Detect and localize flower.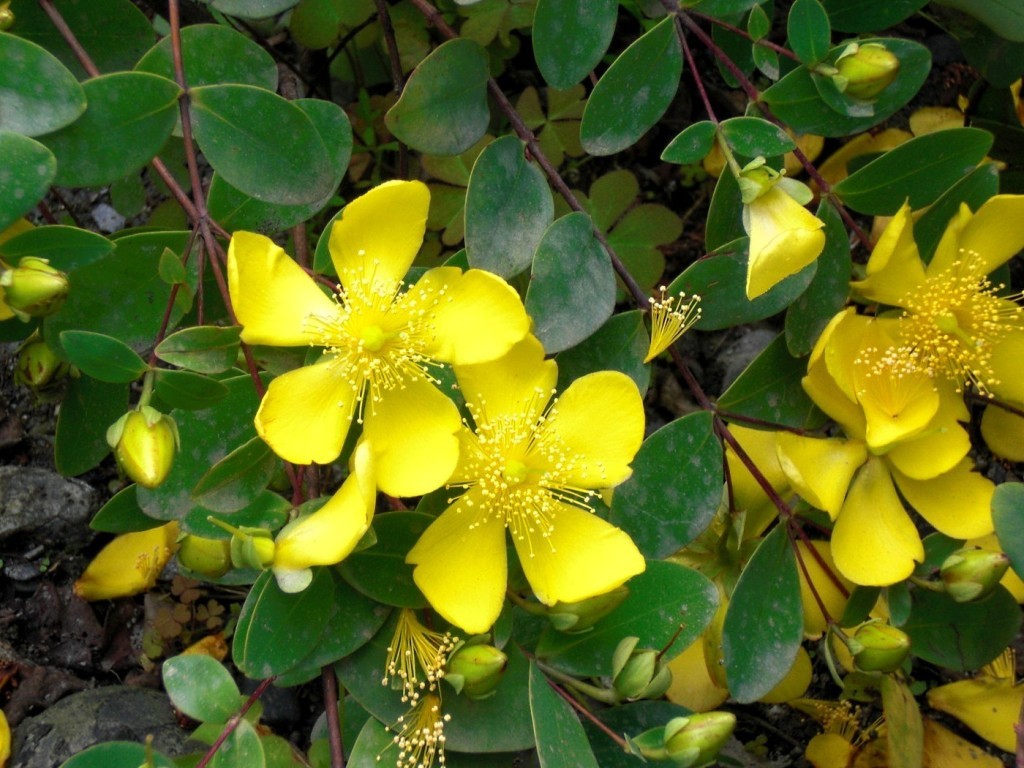
Localized at box(739, 169, 830, 298).
